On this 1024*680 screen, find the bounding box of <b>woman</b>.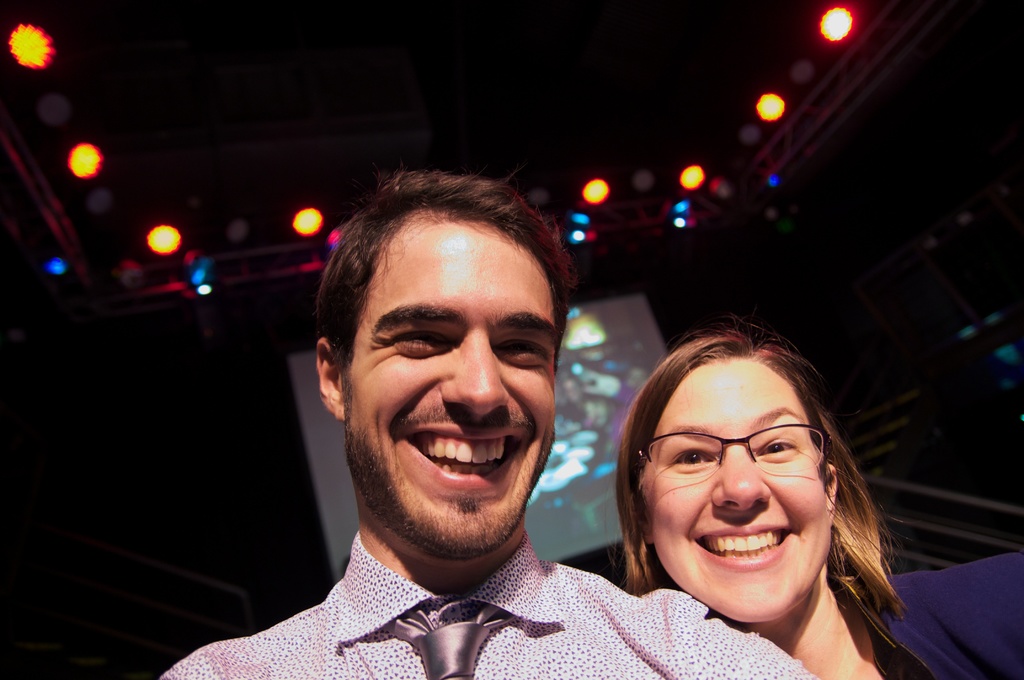
Bounding box: x1=565, y1=292, x2=845, y2=652.
